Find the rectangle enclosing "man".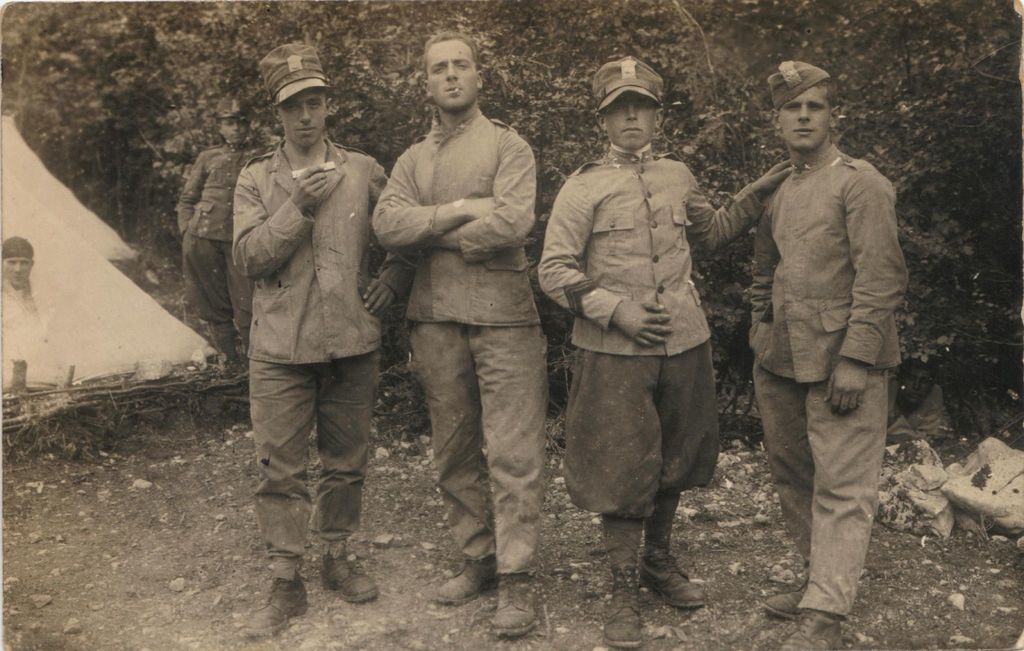
select_region(0, 227, 72, 383).
